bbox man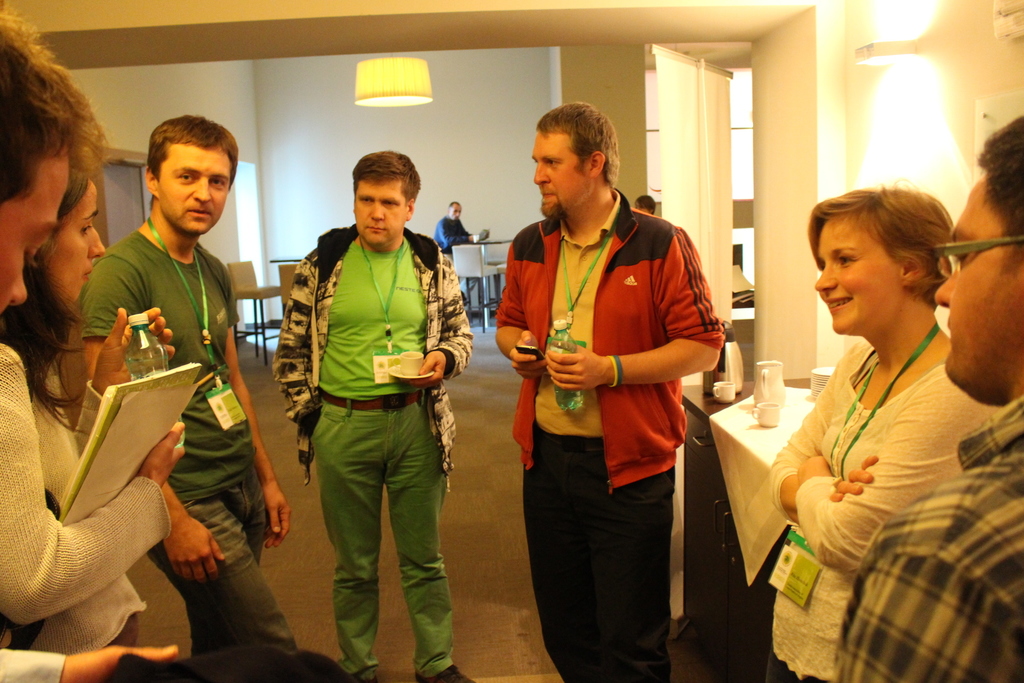
box=[636, 198, 653, 218]
